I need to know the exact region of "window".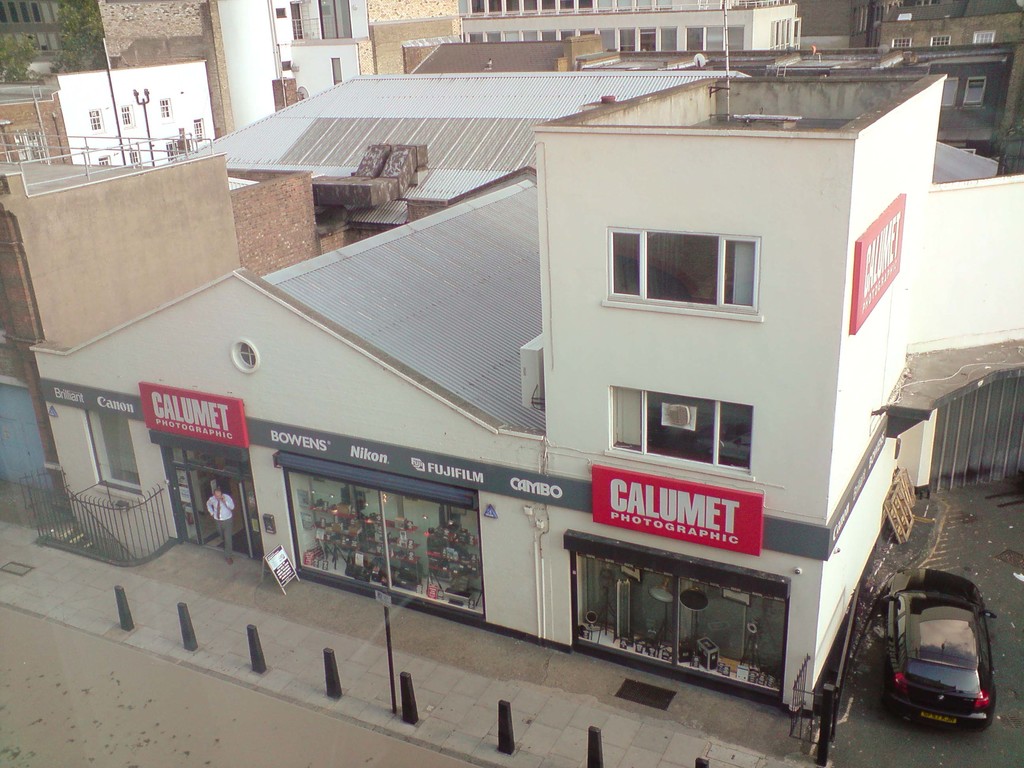
Region: x1=602 y1=225 x2=760 y2=314.
